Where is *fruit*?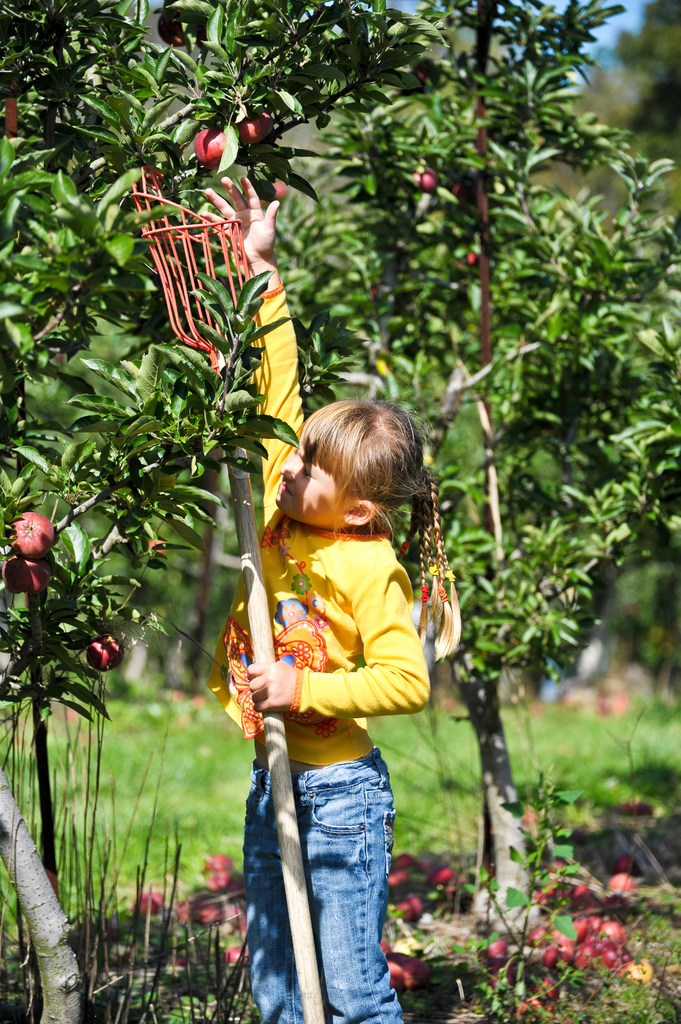
detection(154, 13, 200, 41).
